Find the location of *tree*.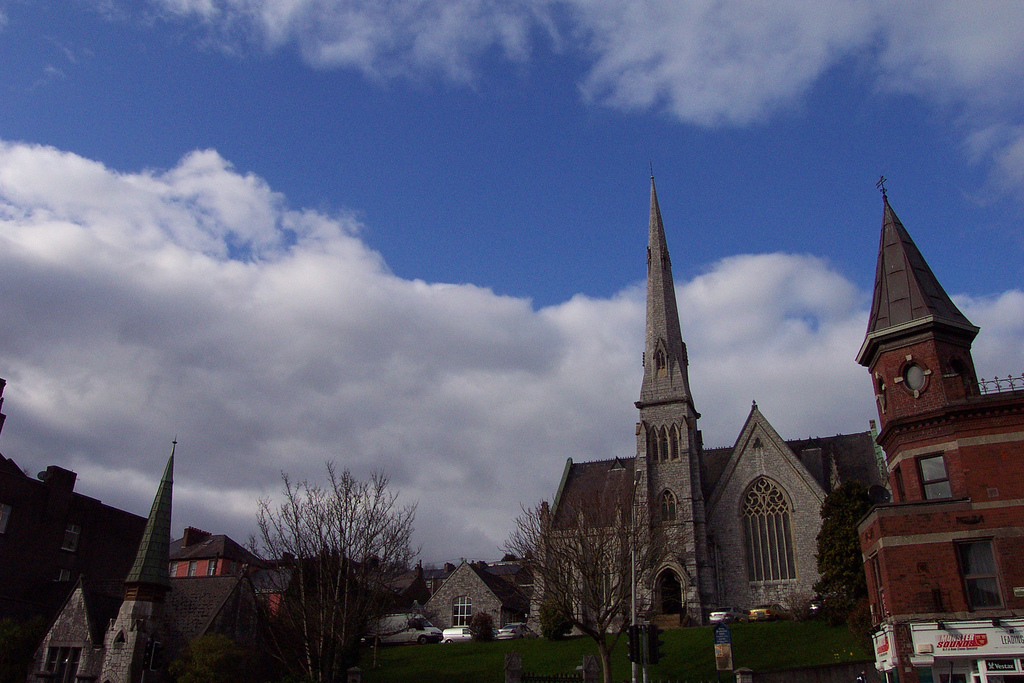
Location: BBox(497, 502, 692, 682).
